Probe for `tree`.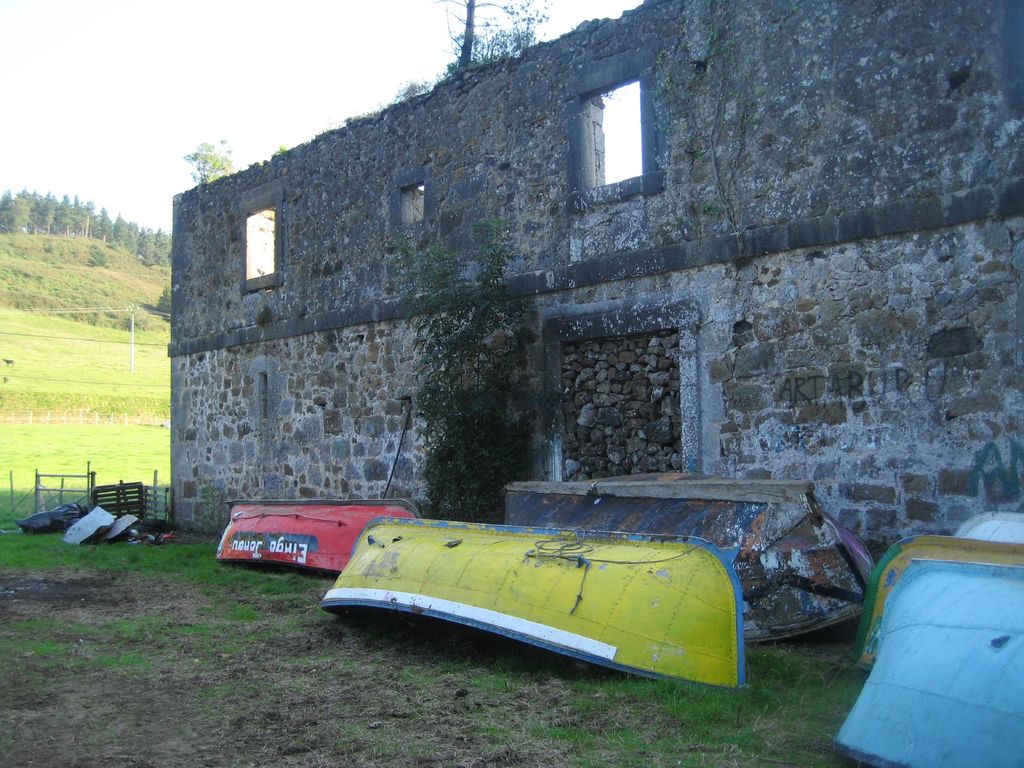
Probe result: box(394, 0, 562, 95).
